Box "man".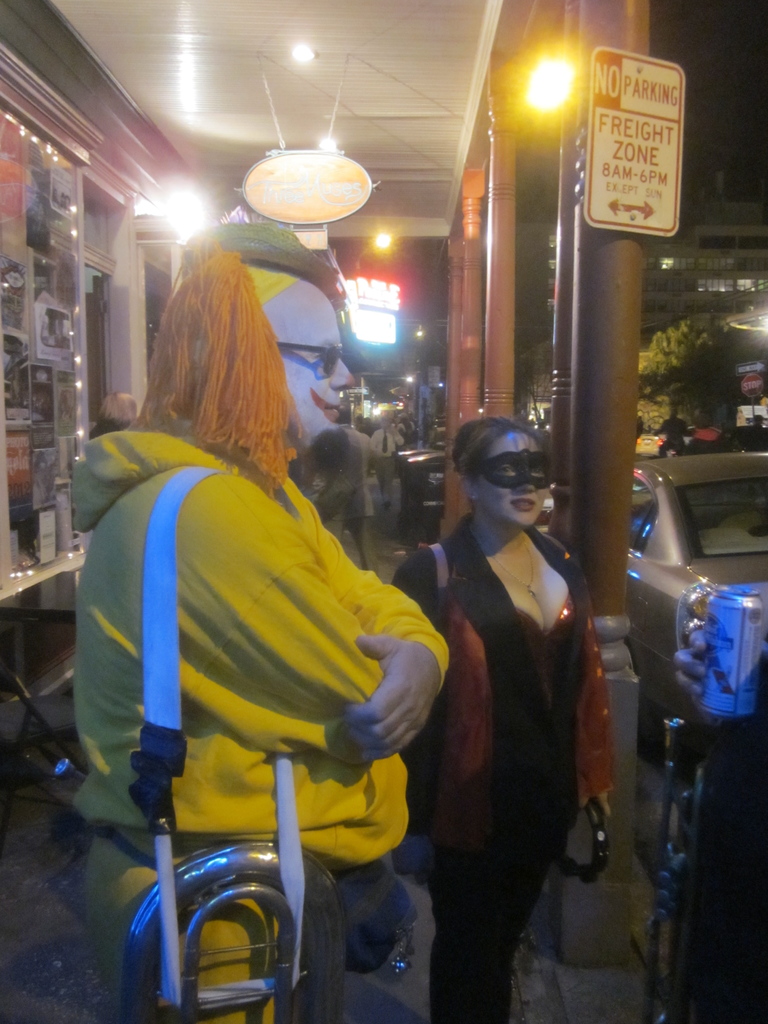
select_region(71, 216, 451, 1023).
